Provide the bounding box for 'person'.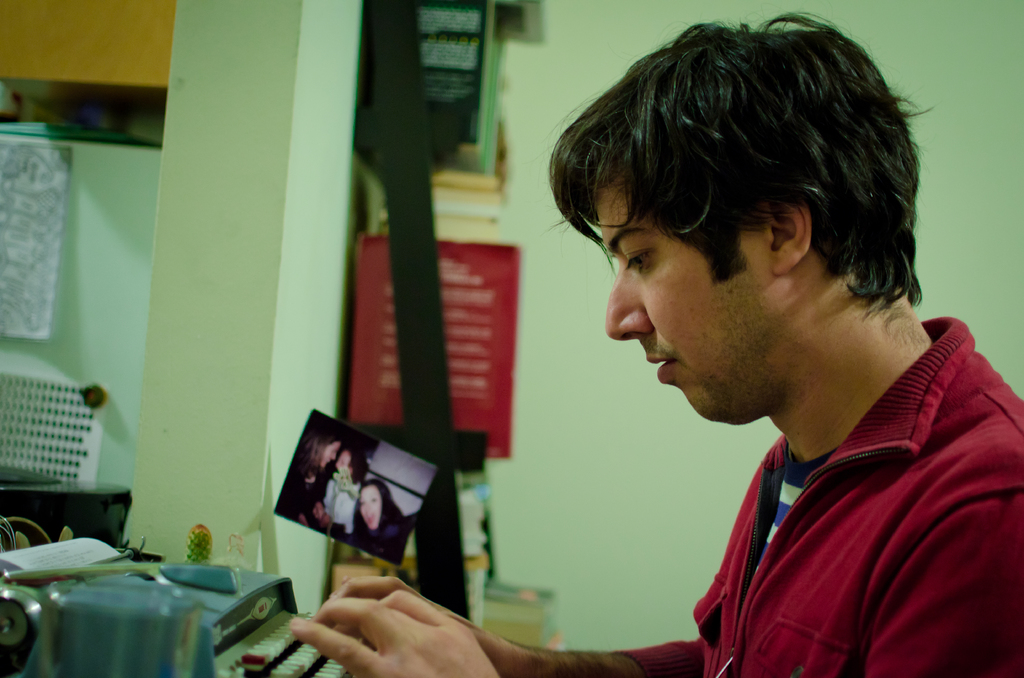
bbox=[475, 20, 1019, 677].
